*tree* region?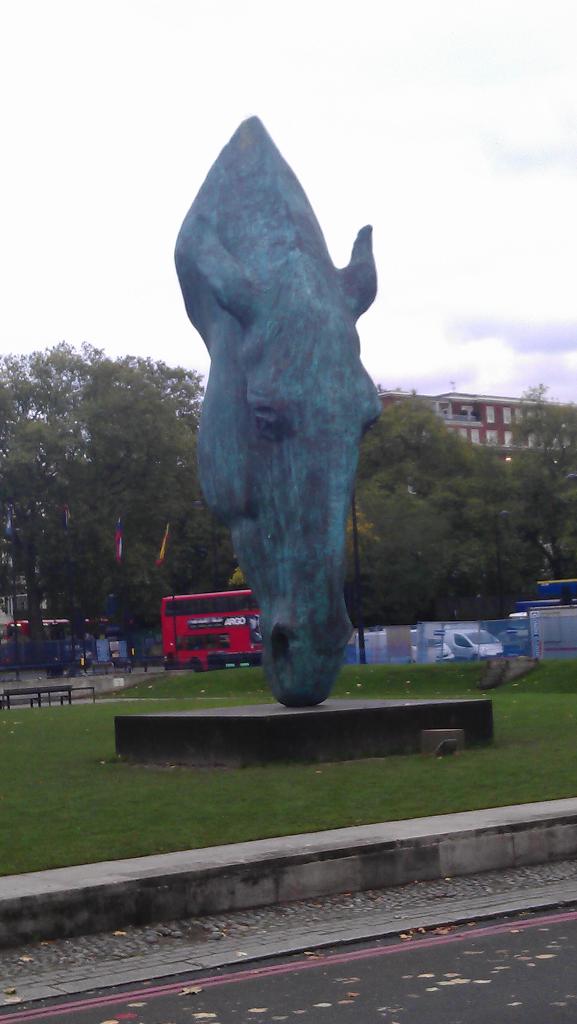
<box>0,340,209,659</box>
